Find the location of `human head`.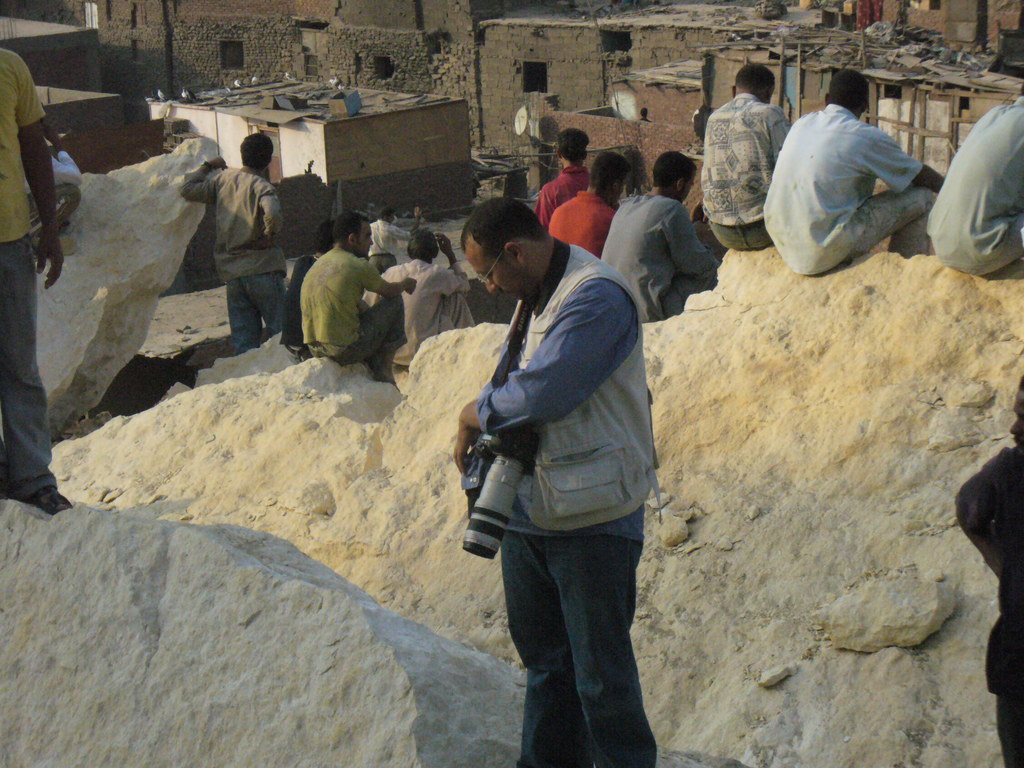
Location: region(556, 129, 588, 166).
